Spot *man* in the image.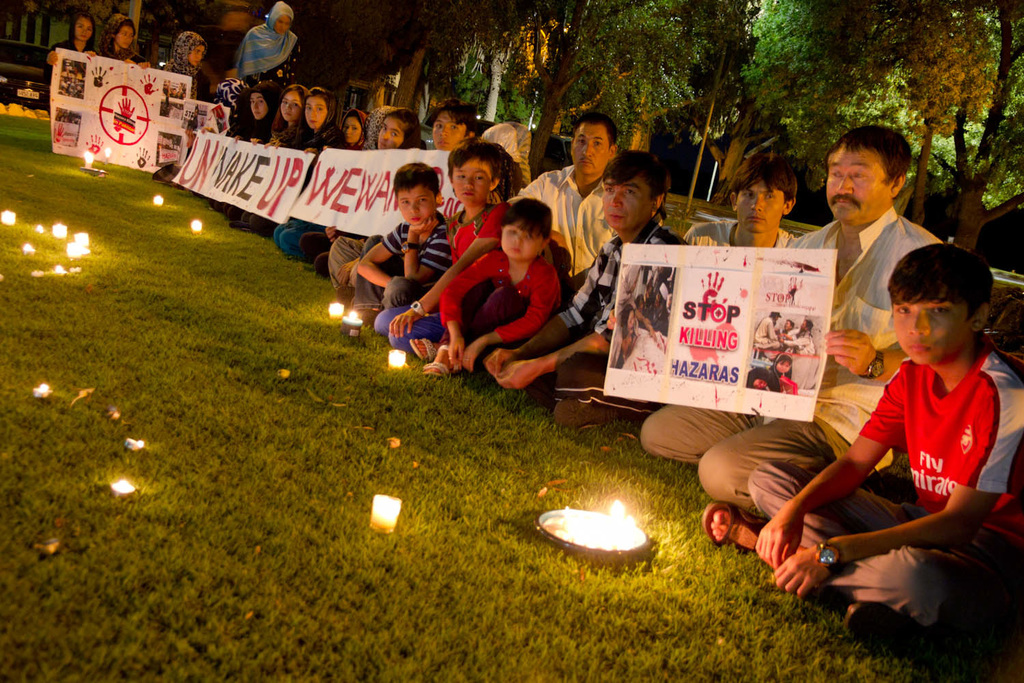
*man* found at 608/162/810/429.
